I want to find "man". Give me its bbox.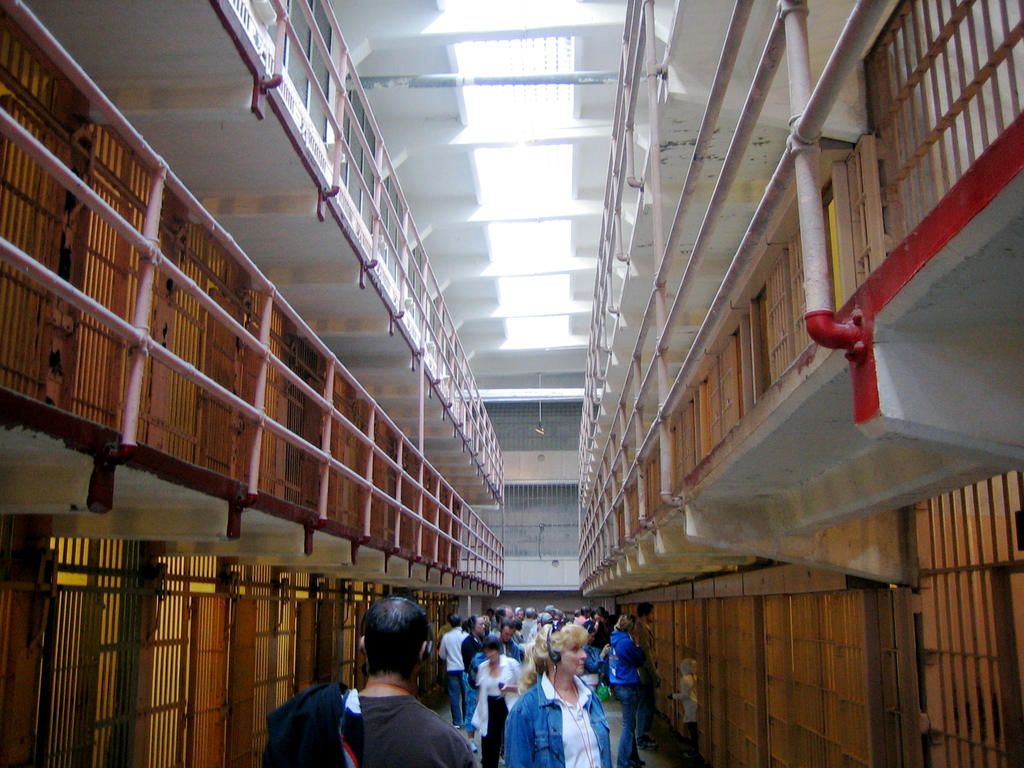
[253, 584, 500, 767].
